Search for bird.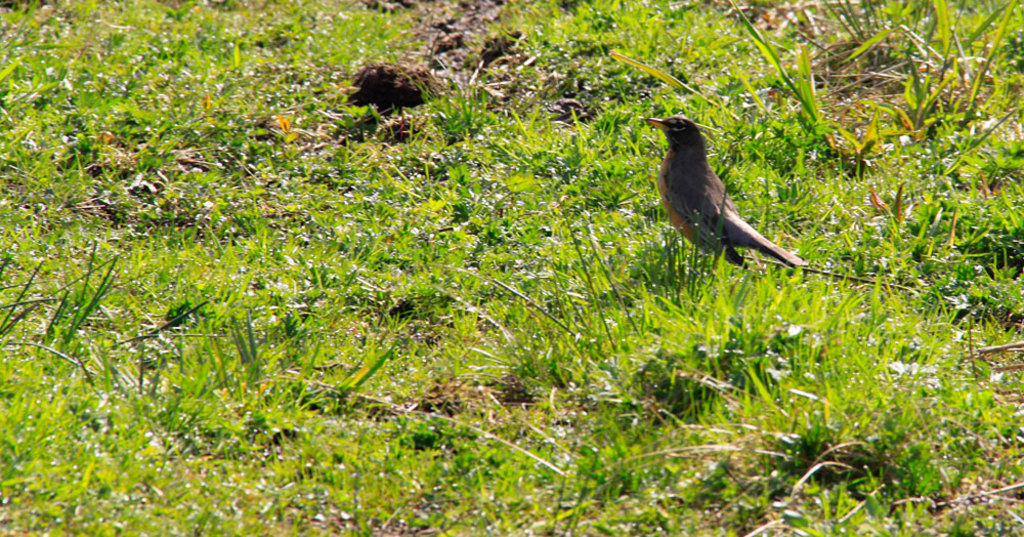
Found at l=638, t=114, r=812, b=272.
